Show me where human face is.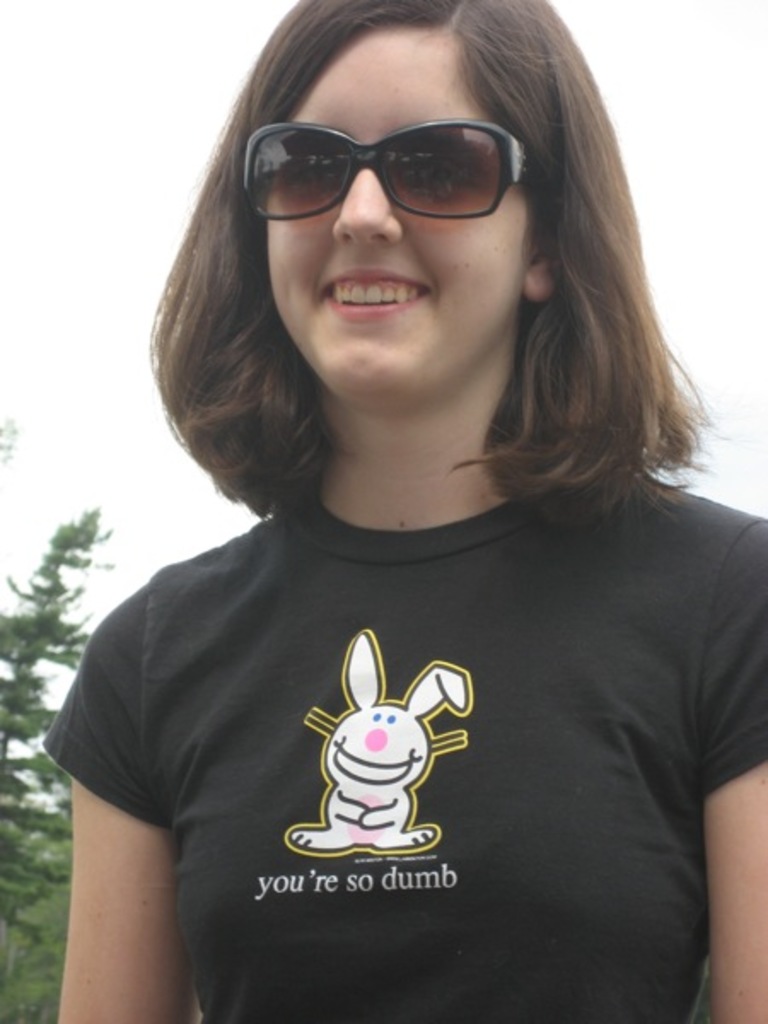
human face is at [left=242, top=15, right=536, bottom=404].
